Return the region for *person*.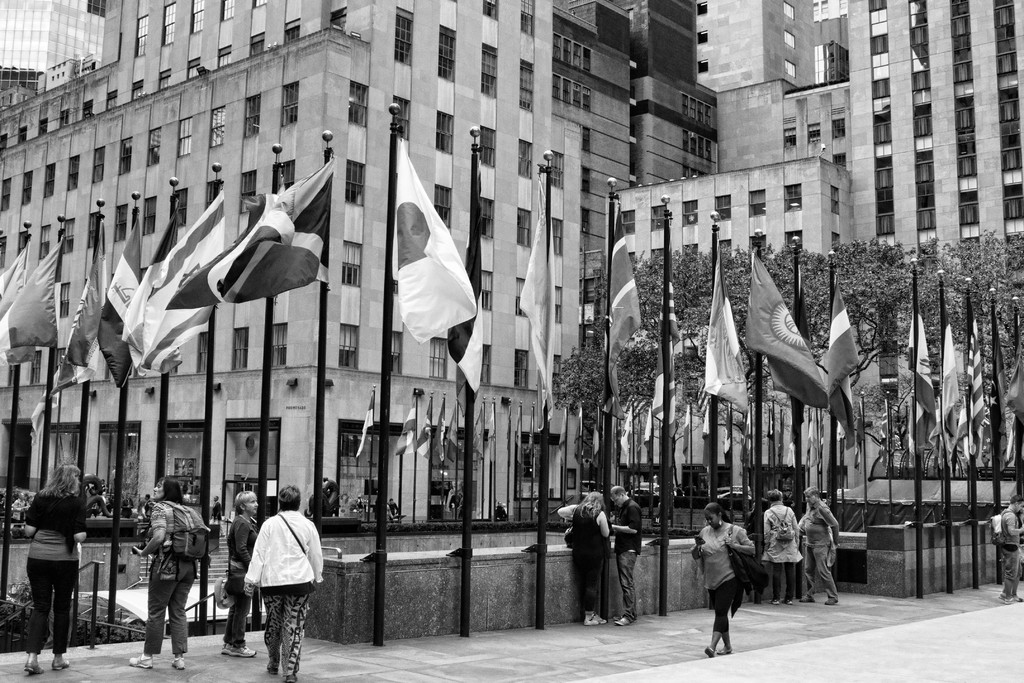
left=386, top=497, right=399, bottom=520.
